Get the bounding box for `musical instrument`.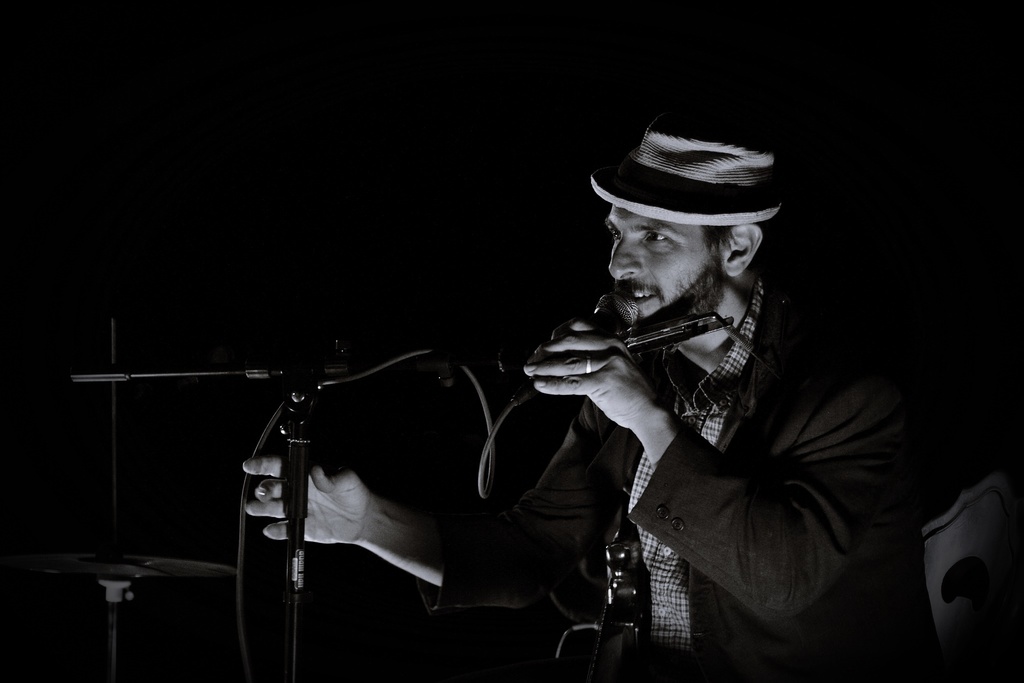
18, 550, 236, 620.
